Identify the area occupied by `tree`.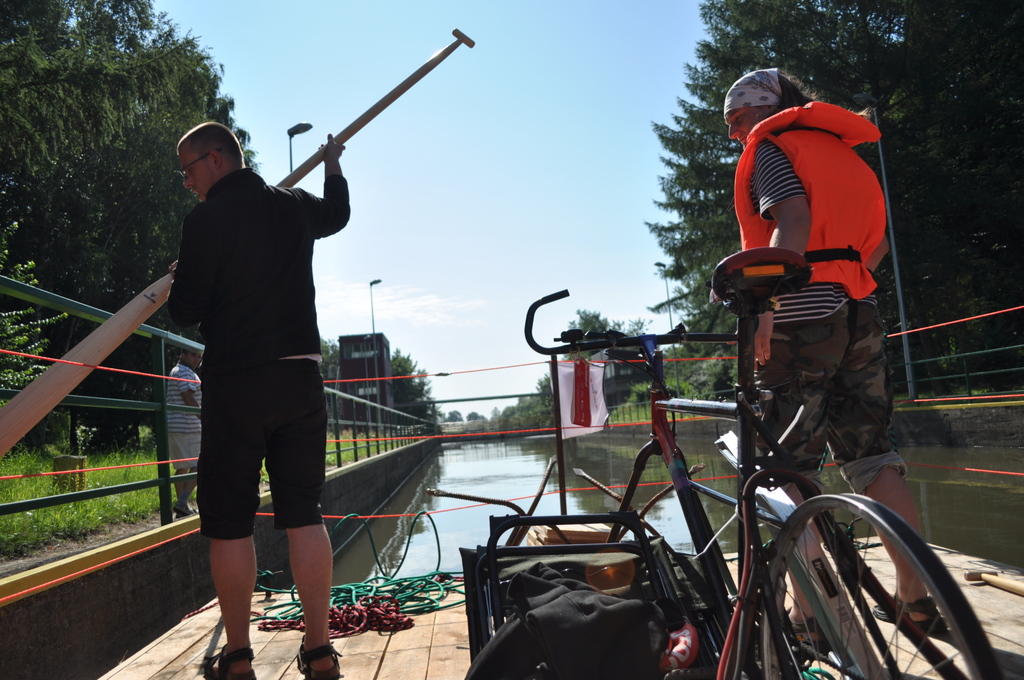
Area: <box>439,369,563,433</box>.
